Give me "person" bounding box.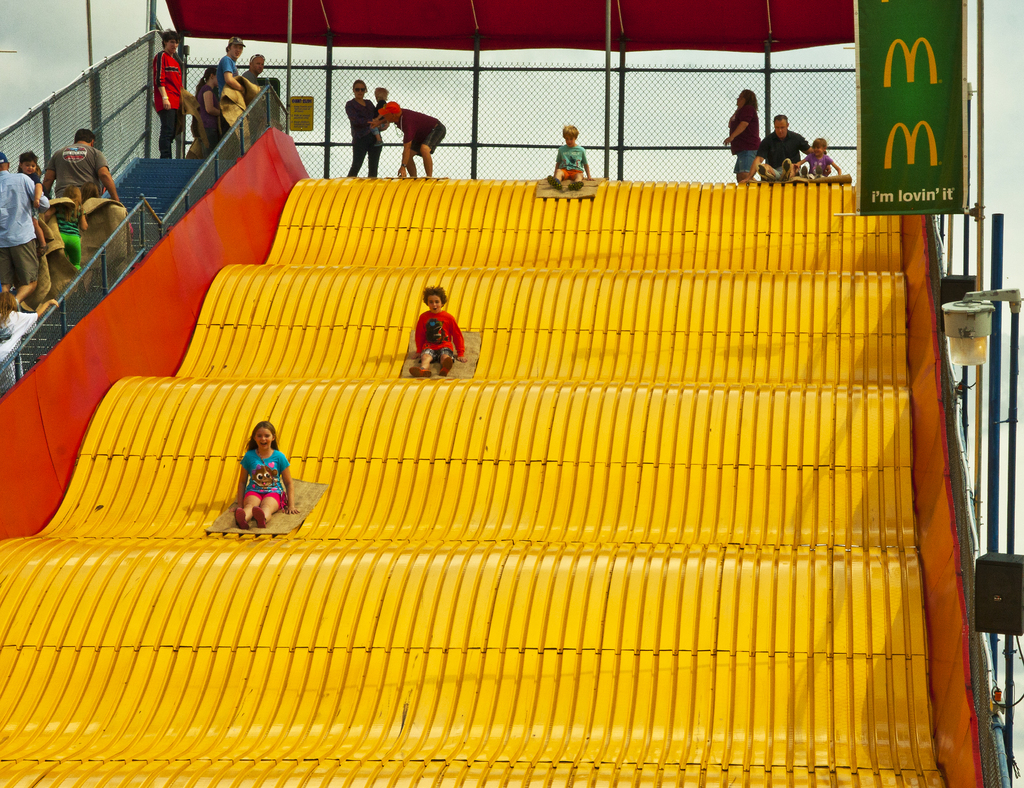
0,293,61,396.
